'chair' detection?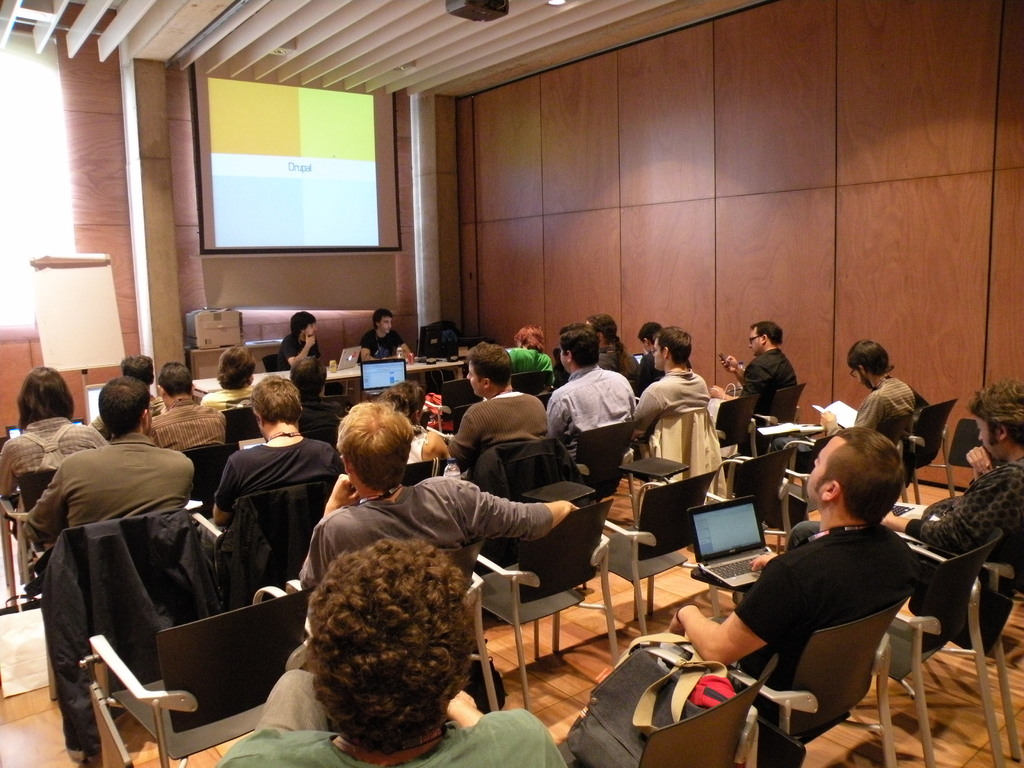
region(397, 452, 456, 486)
